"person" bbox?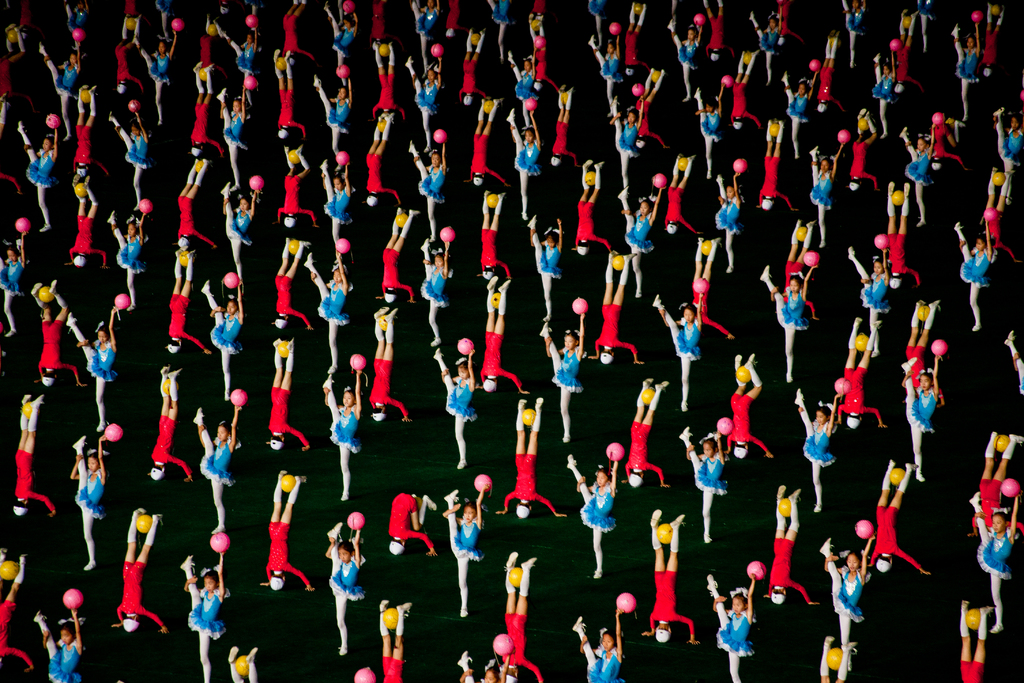
box(371, 39, 400, 122)
